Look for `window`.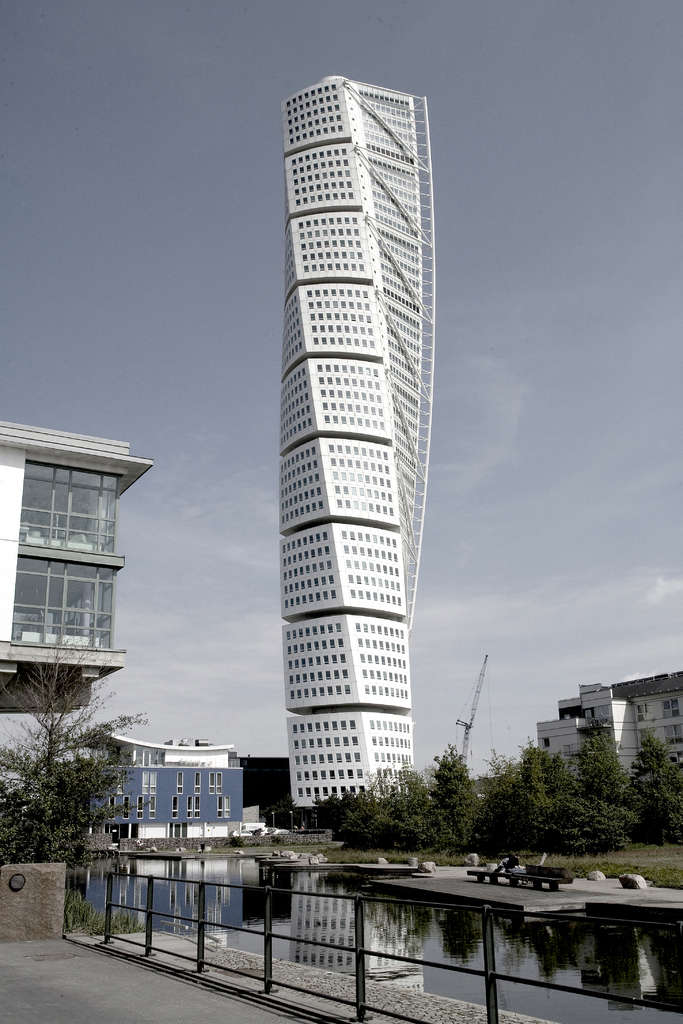
Found: 315, 361, 386, 442.
